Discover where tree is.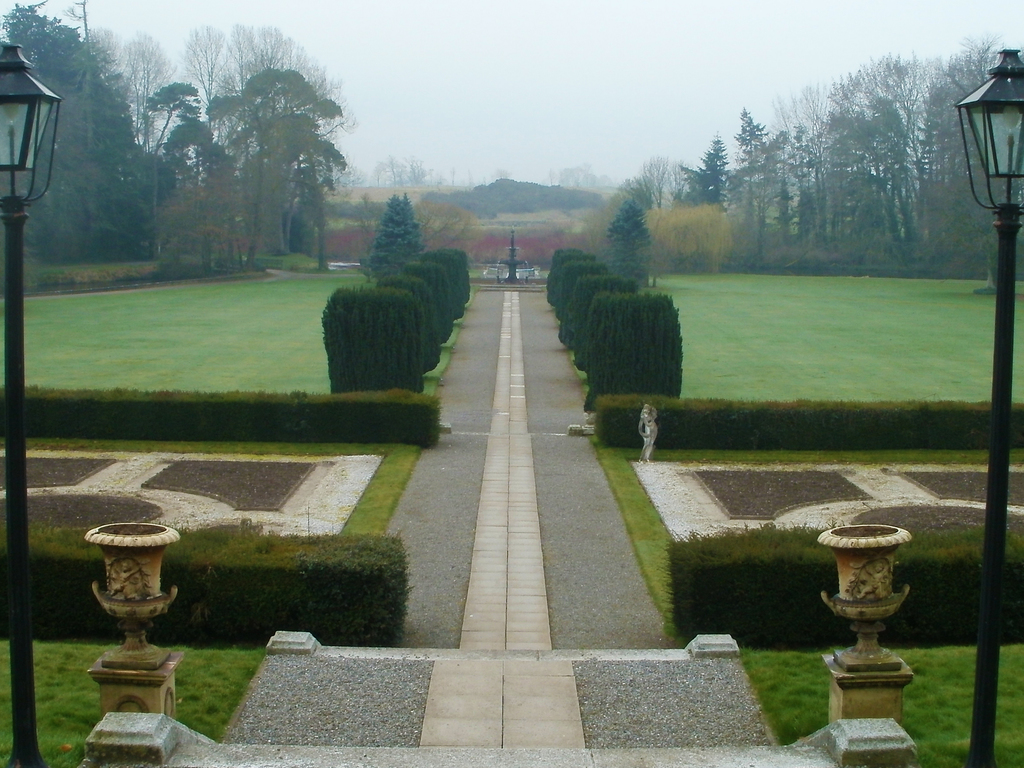
Discovered at pyautogui.locateOnScreen(644, 202, 706, 275).
